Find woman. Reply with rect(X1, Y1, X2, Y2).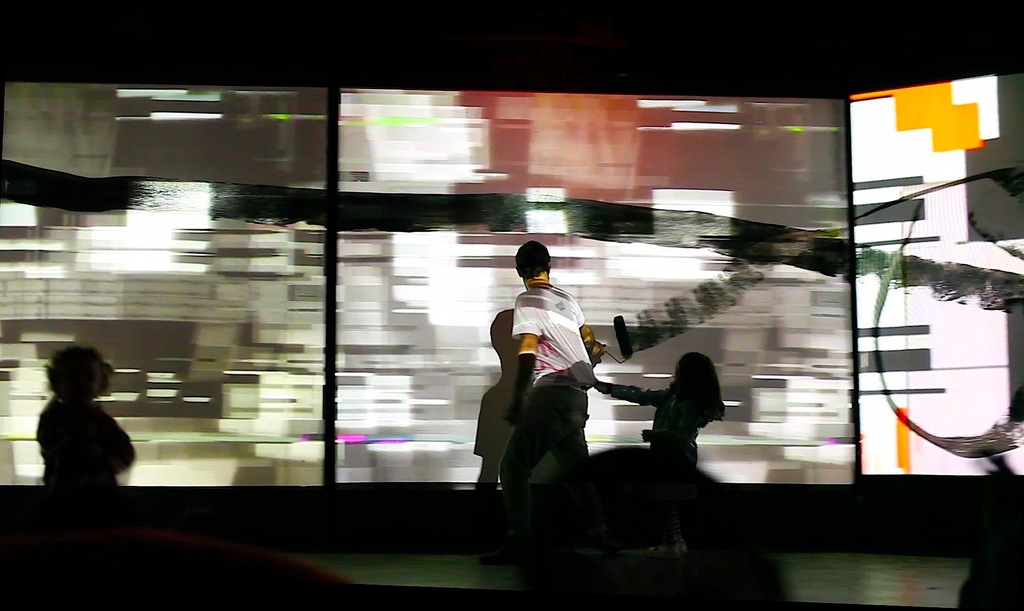
rect(592, 354, 726, 464).
